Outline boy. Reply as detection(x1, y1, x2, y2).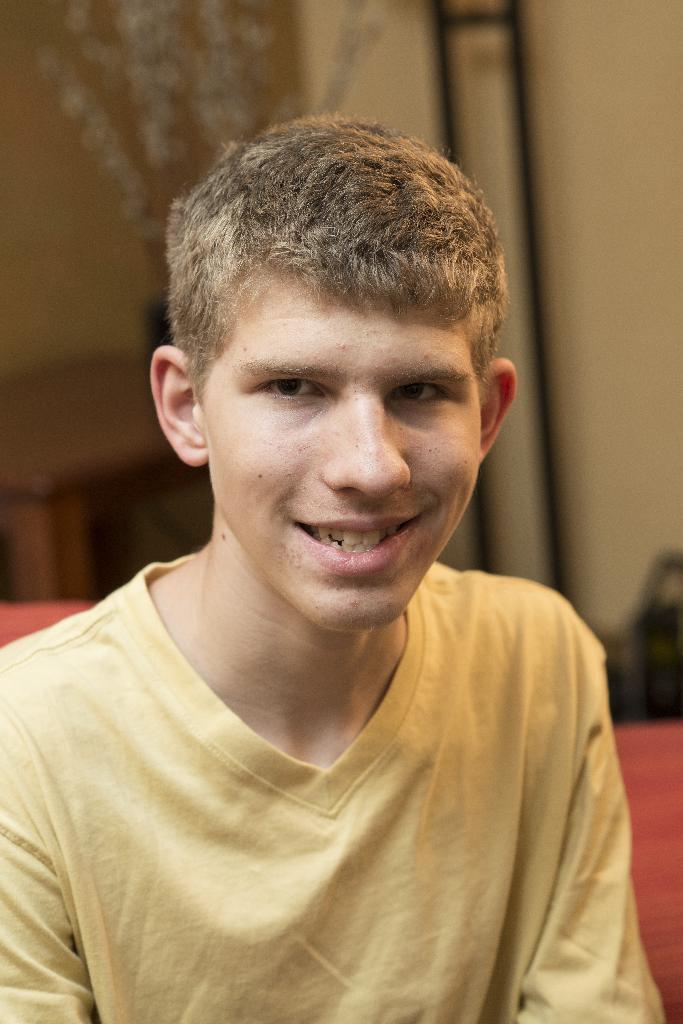
detection(0, 105, 664, 1023).
